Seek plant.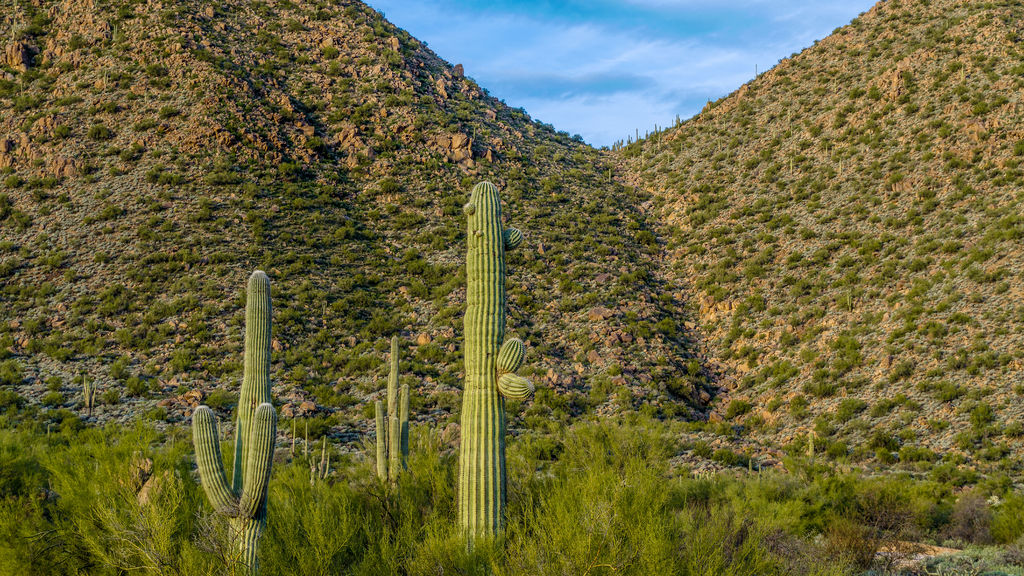
804:199:827:213.
